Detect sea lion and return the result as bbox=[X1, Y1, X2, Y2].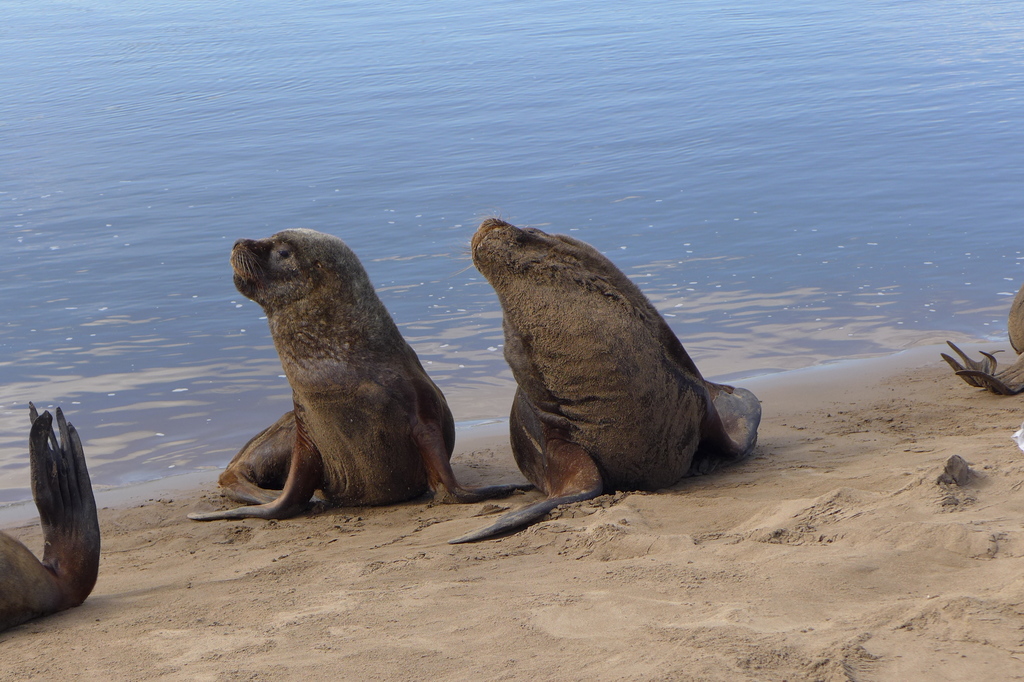
bbox=[184, 232, 529, 514].
